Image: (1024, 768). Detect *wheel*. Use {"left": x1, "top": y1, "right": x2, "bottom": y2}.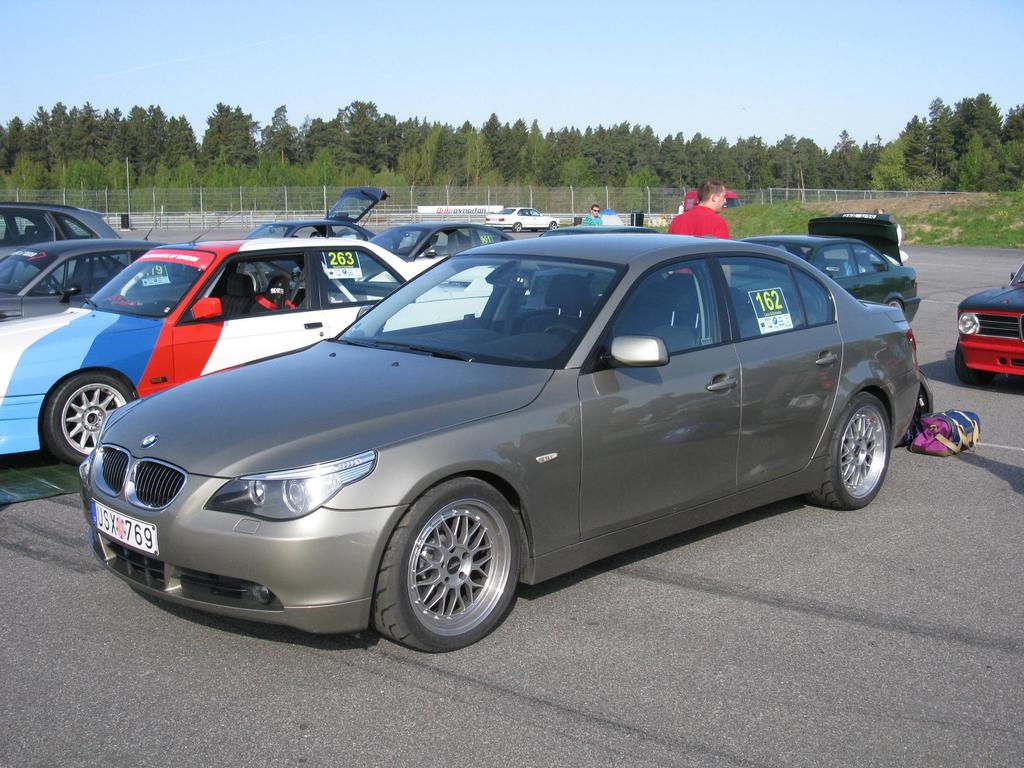
{"left": 511, "top": 222, "right": 522, "bottom": 231}.
